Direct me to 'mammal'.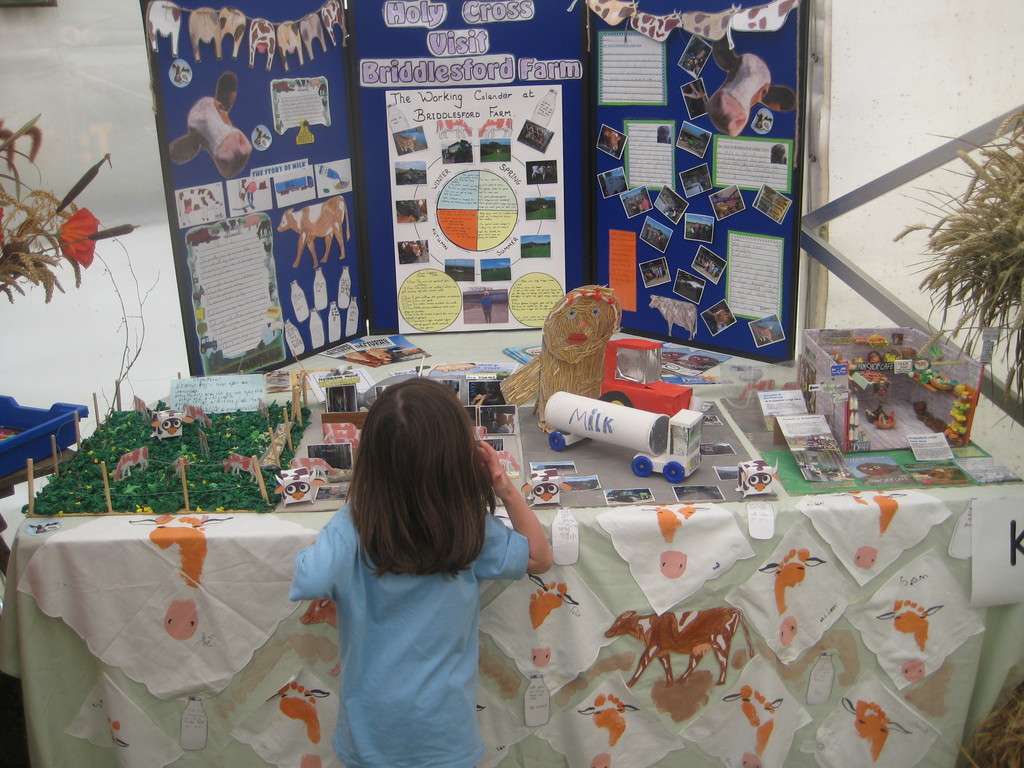
Direction: BBox(145, 0, 182, 56).
